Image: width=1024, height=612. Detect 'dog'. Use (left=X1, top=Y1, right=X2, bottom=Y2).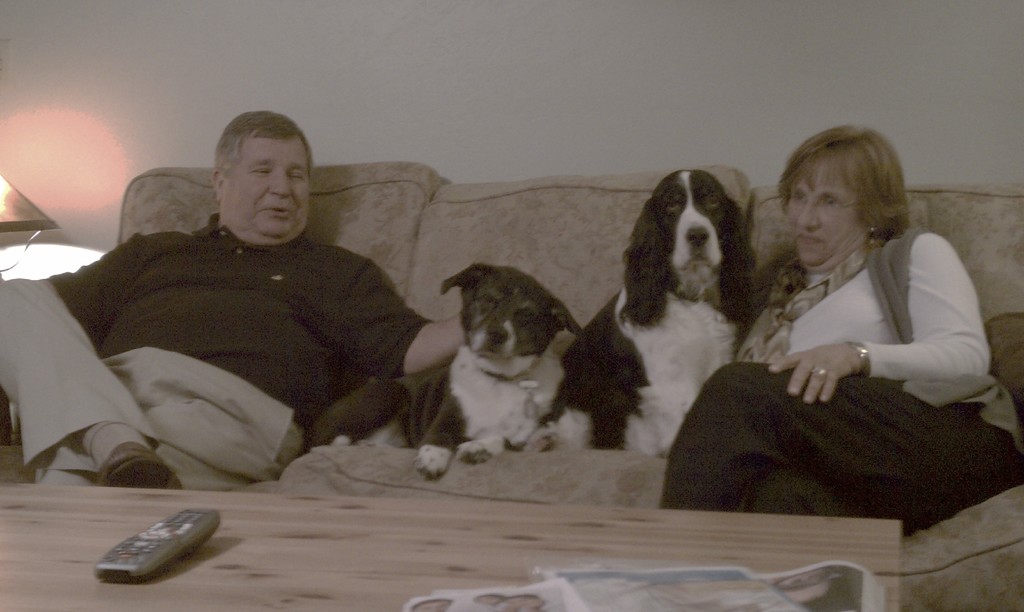
(left=536, top=165, right=761, bottom=458).
